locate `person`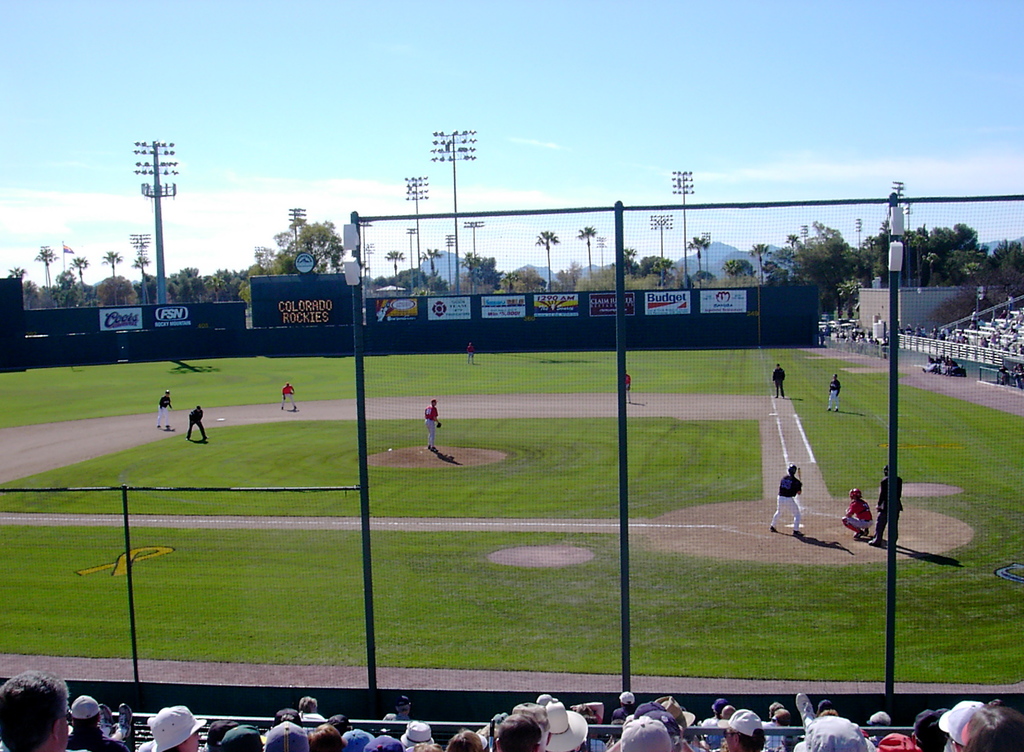
[810,717,869,751]
